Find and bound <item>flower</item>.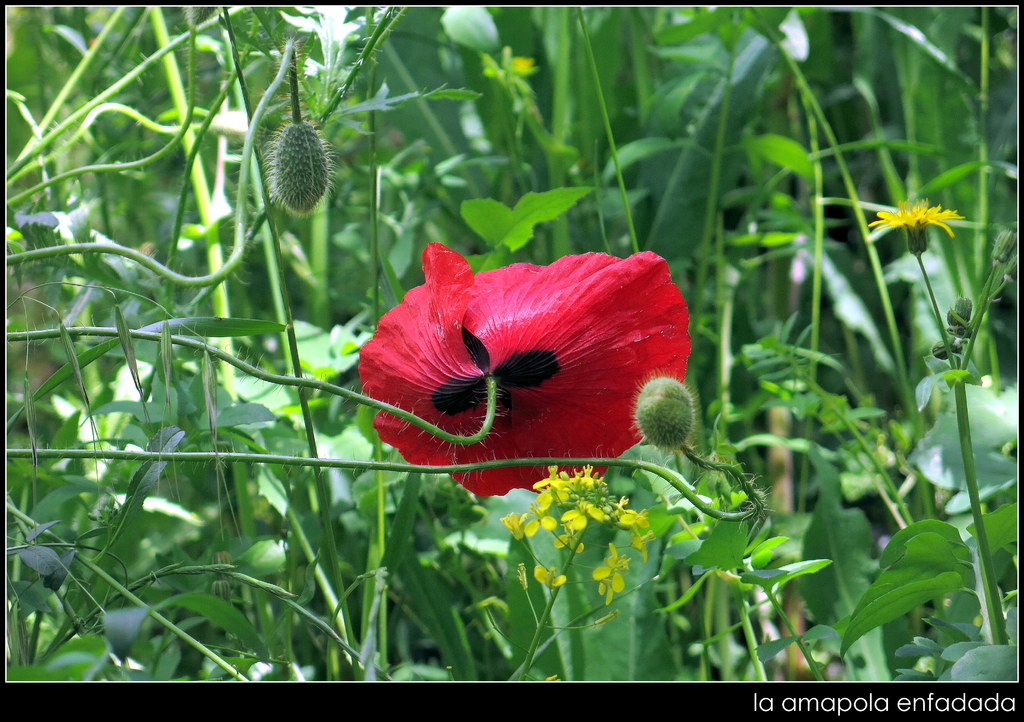
Bound: x1=518, y1=495, x2=559, y2=538.
